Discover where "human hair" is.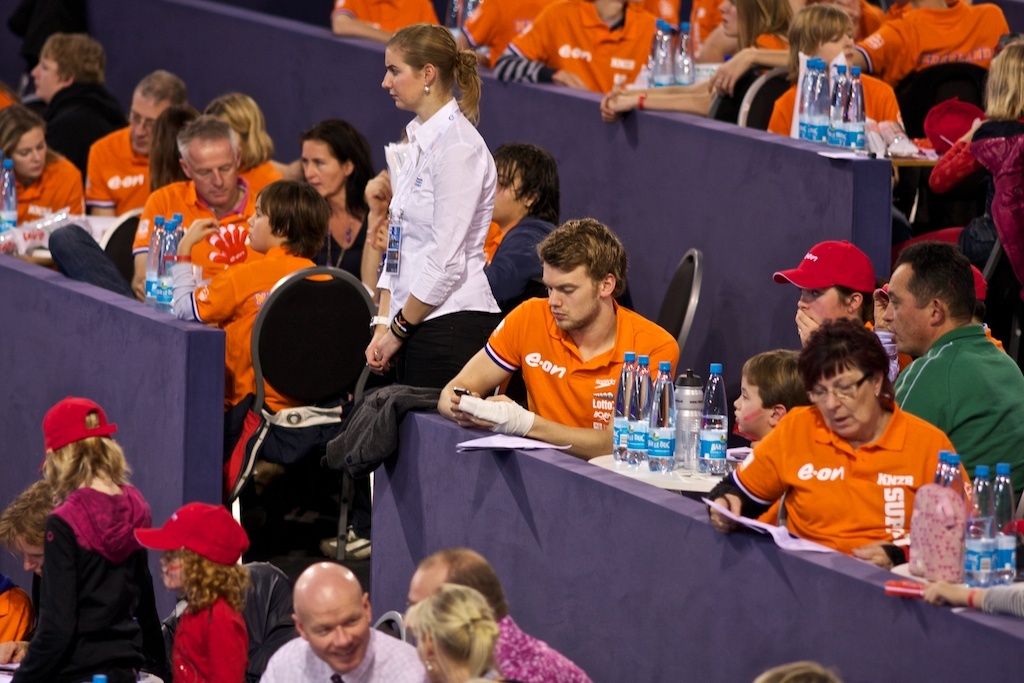
Discovered at 177:119:235:163.
